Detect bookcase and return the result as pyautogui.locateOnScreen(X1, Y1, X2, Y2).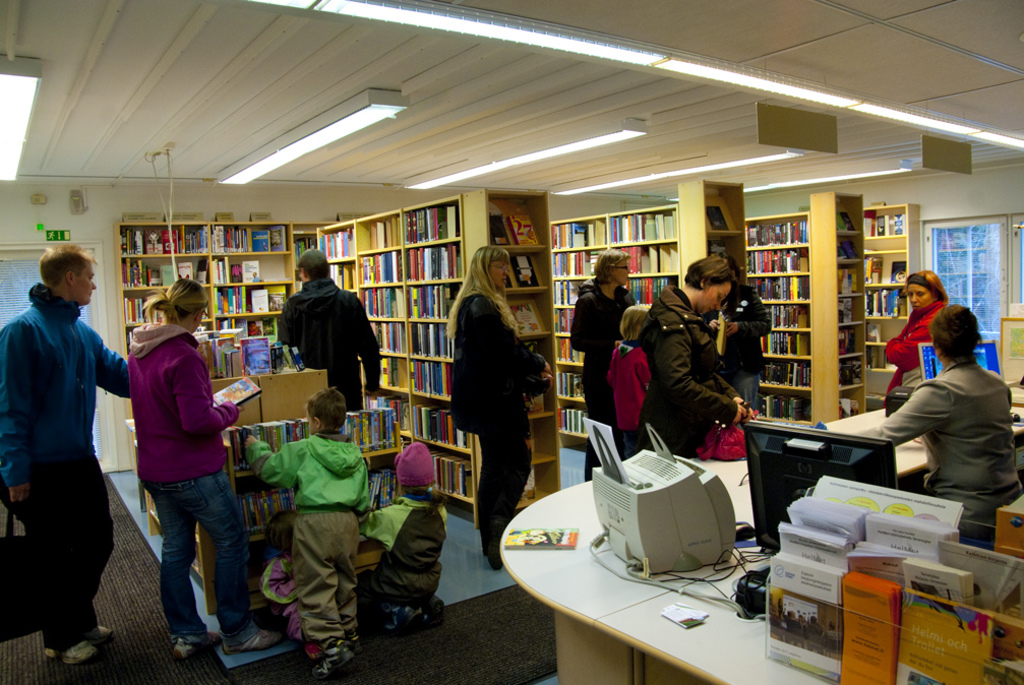
pyautogui.locateOnScreen(745, 195, 879, 431).
